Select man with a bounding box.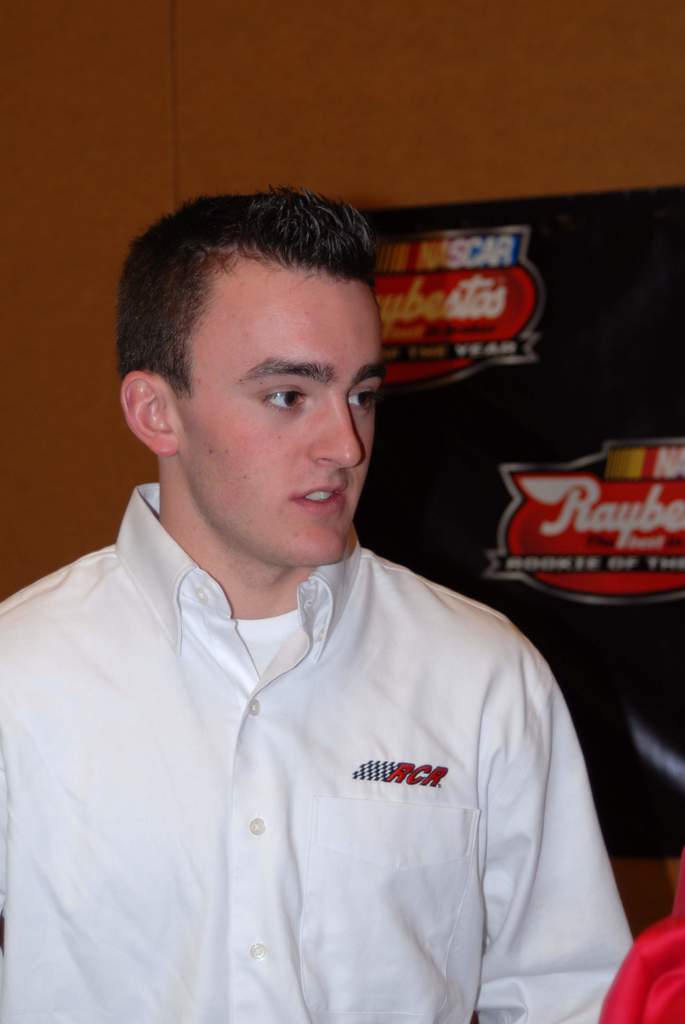
bbox=[16, 170, 630, 1007].
